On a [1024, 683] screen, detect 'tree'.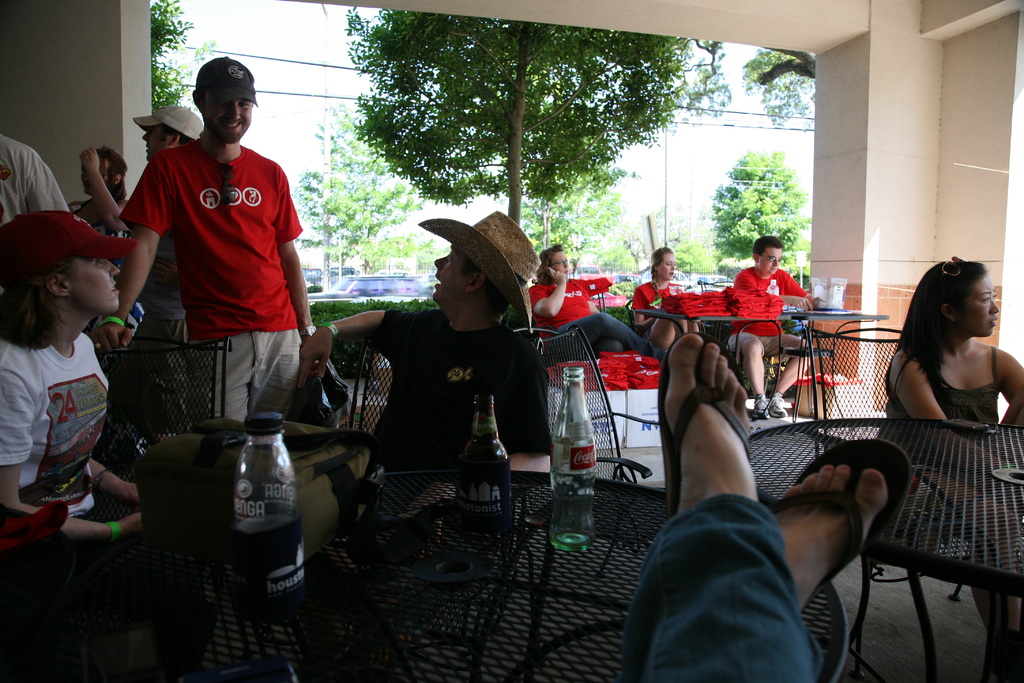
box=[144, 0, 227, 103].
